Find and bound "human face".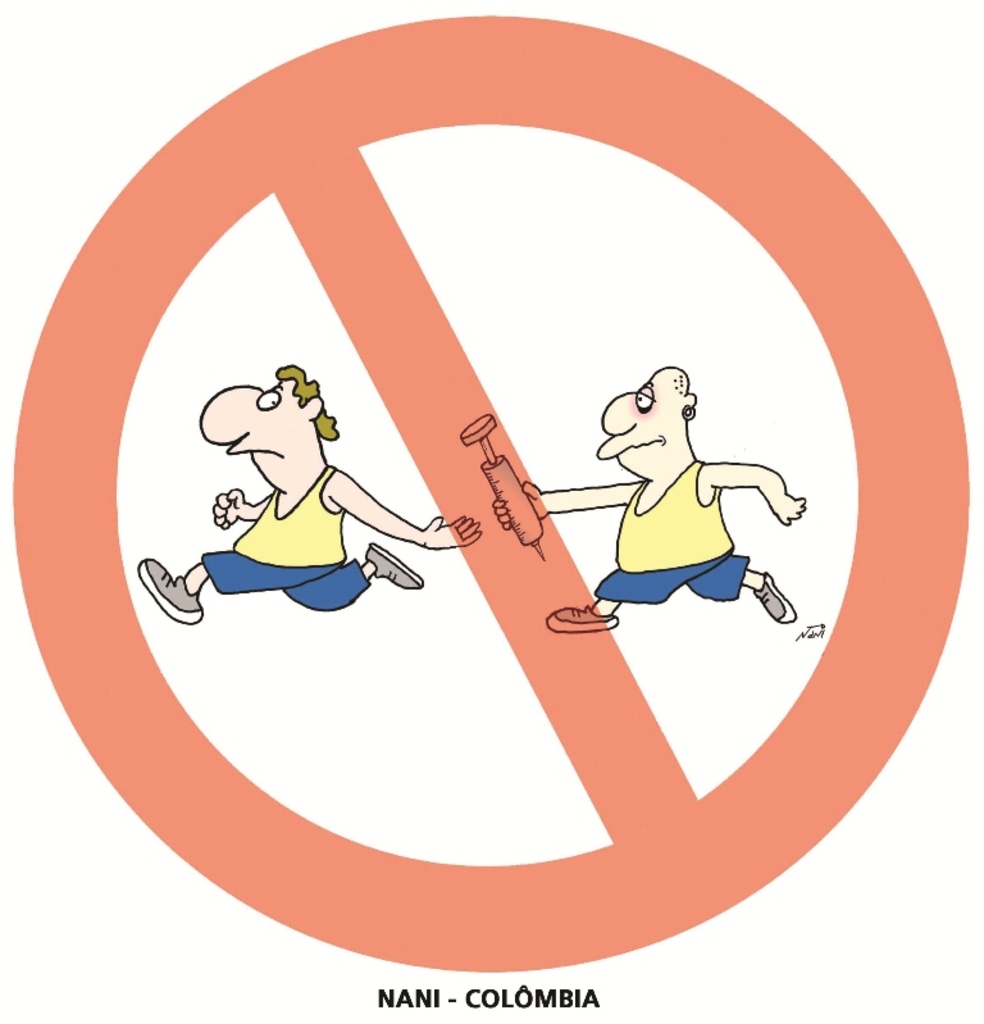
Bound: select_region(595, 367, 680, 470).
